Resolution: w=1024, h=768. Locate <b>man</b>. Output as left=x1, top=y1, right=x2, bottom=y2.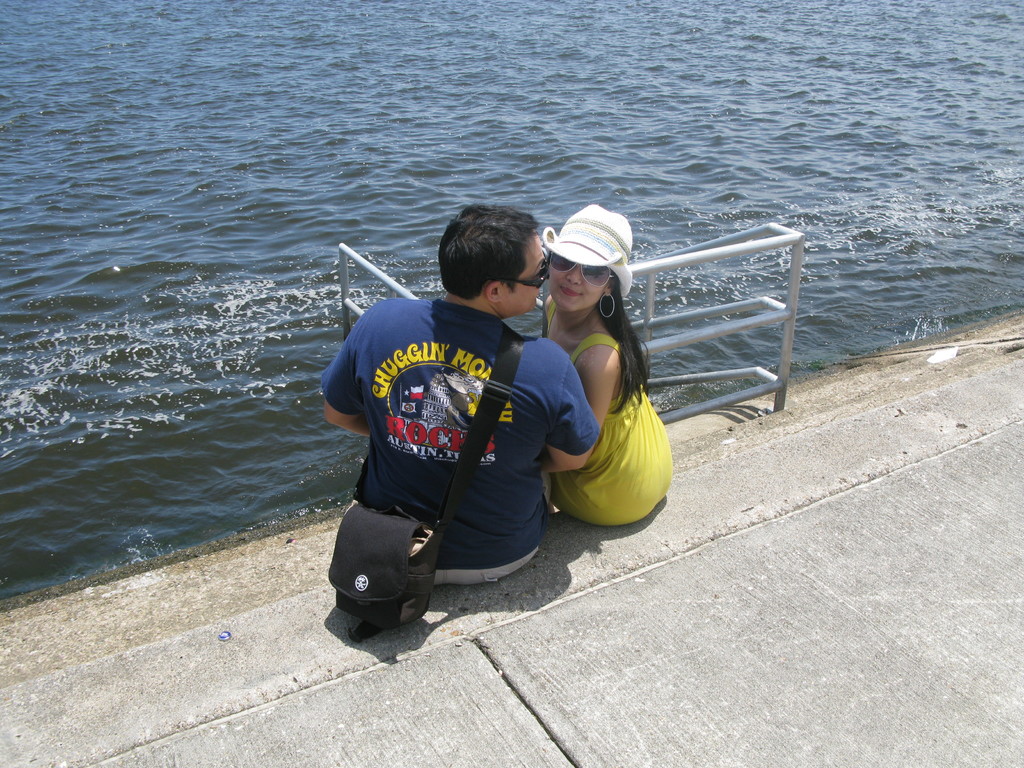
left=358, top=204, right=668, bottom=558.
